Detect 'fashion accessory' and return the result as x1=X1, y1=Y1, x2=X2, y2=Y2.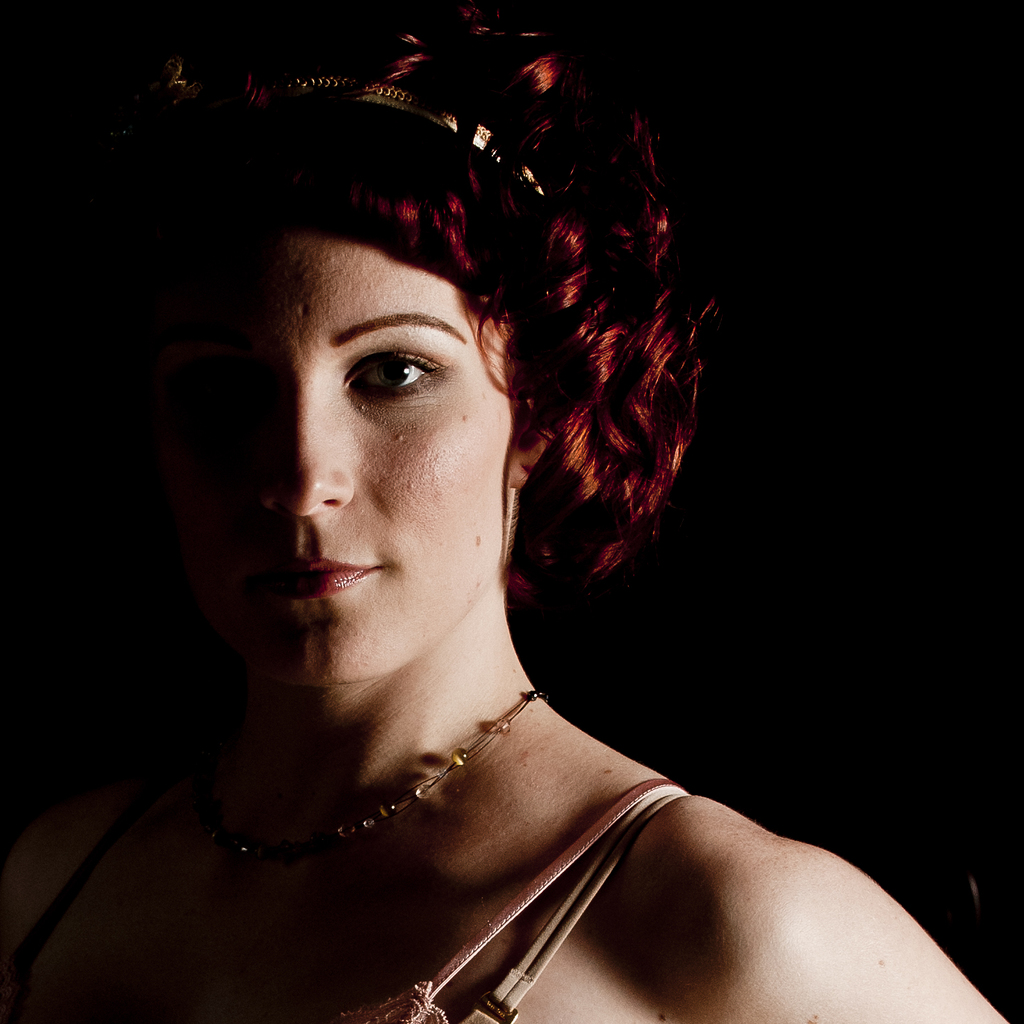
x1=167, y1=53, x2=552, y2=200.
